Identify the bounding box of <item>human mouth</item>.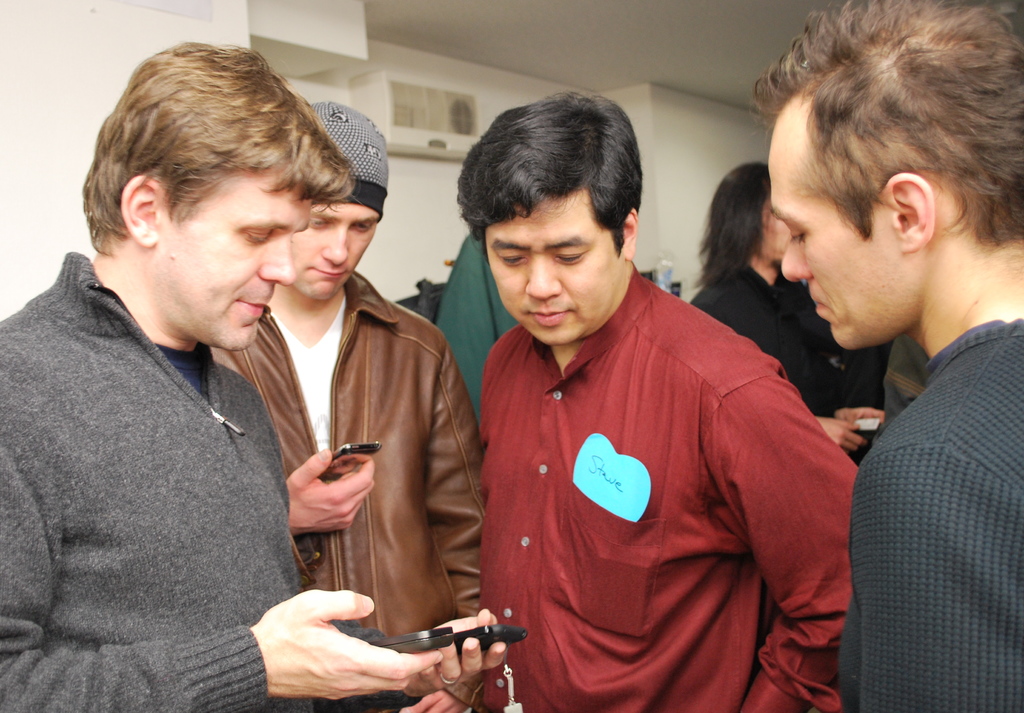
rect(305, 261, 349, 280).
